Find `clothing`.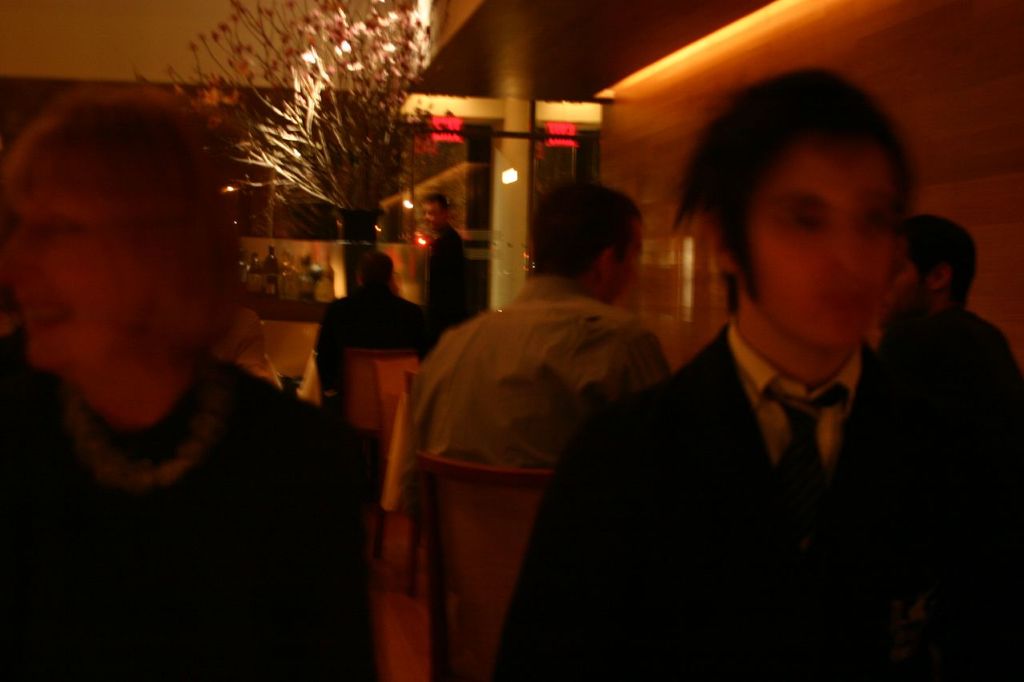
Rect(0, 334, 375, 681).
